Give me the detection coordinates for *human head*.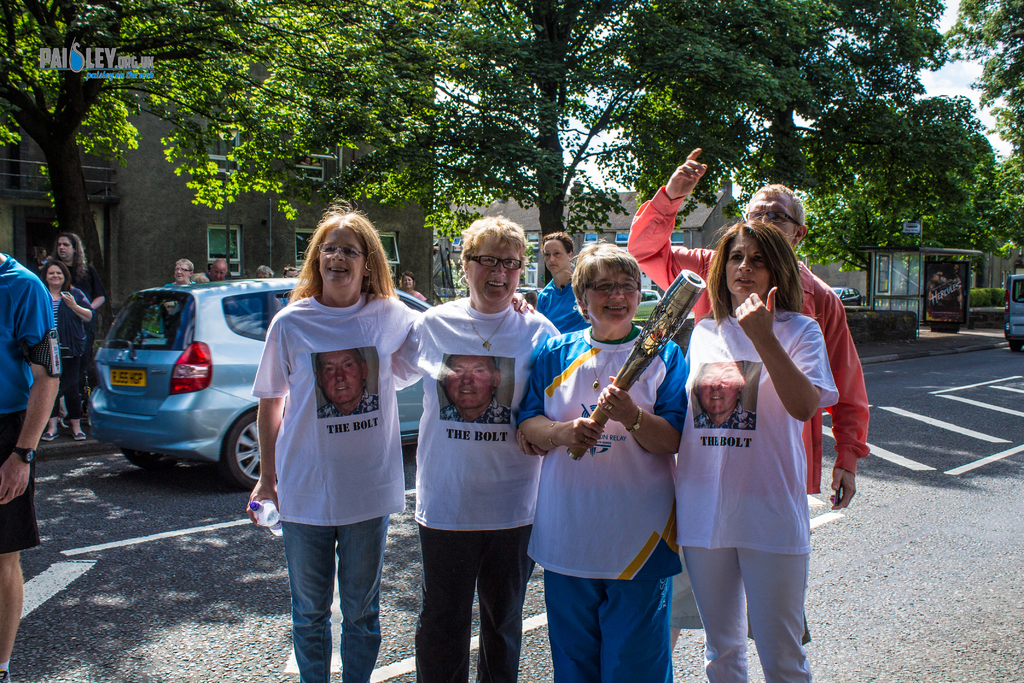
<box>56,233,86,259</box>.
